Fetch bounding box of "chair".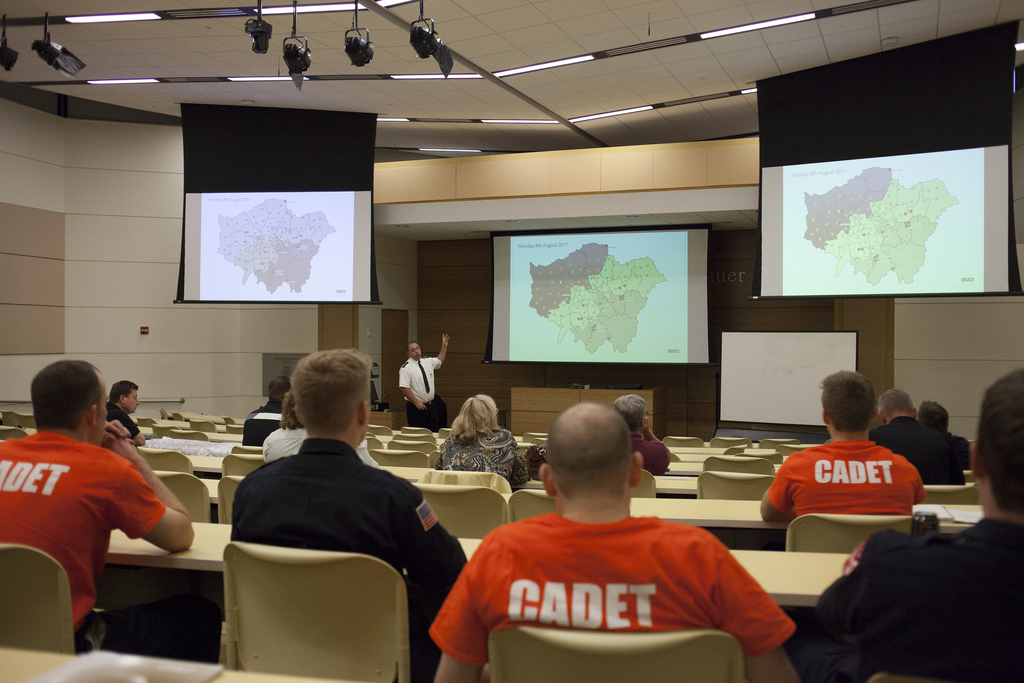
Bbox: Rect(698, 452, 773, 474).
